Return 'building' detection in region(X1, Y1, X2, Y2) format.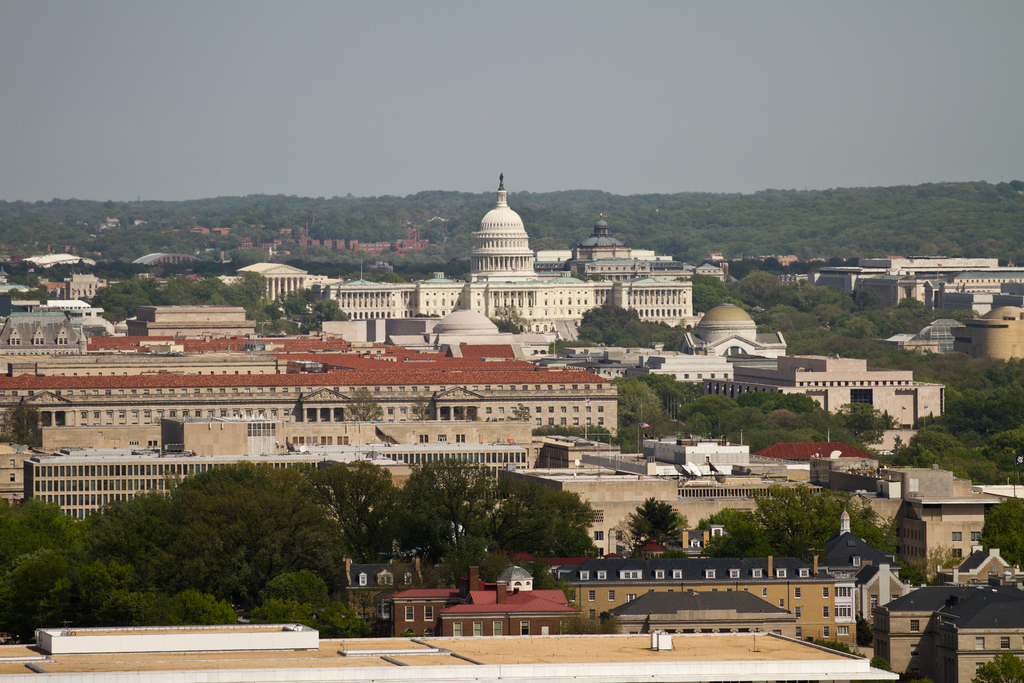
region(556, 555, 844, 642).
